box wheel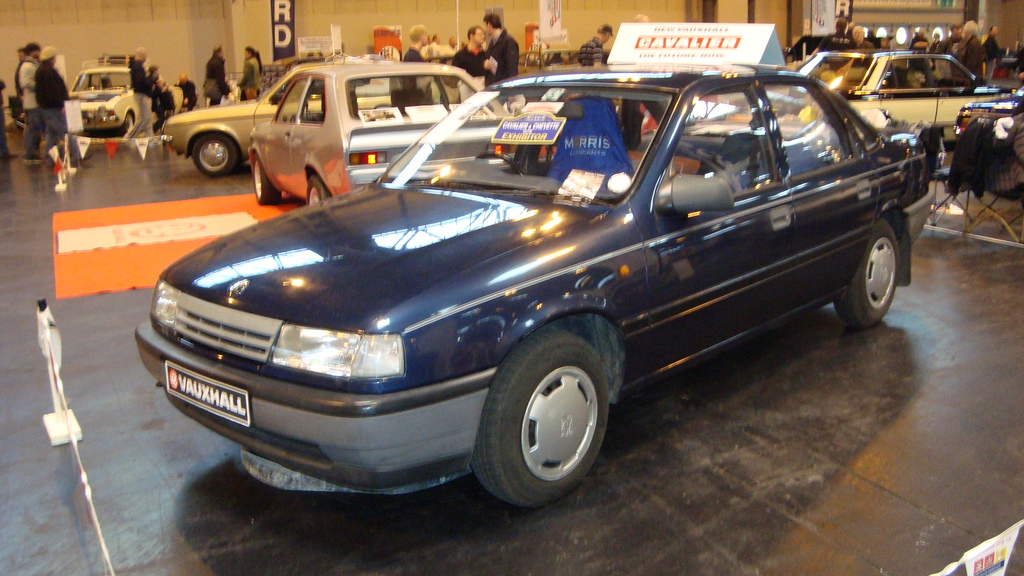
[x1=305, y1=175, x2=332, y2=209]
